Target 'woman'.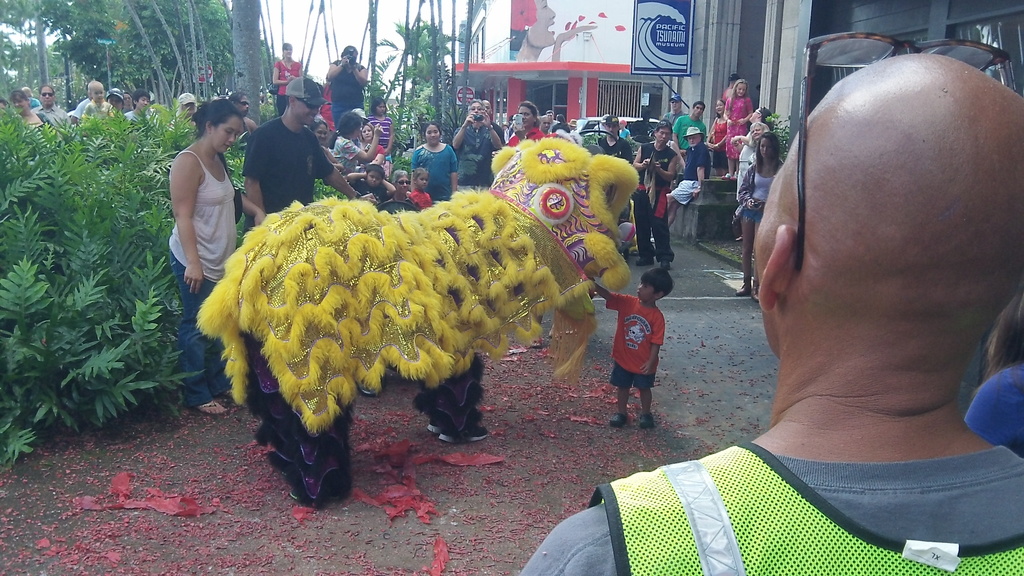
Target region: 740:125:766:177.
